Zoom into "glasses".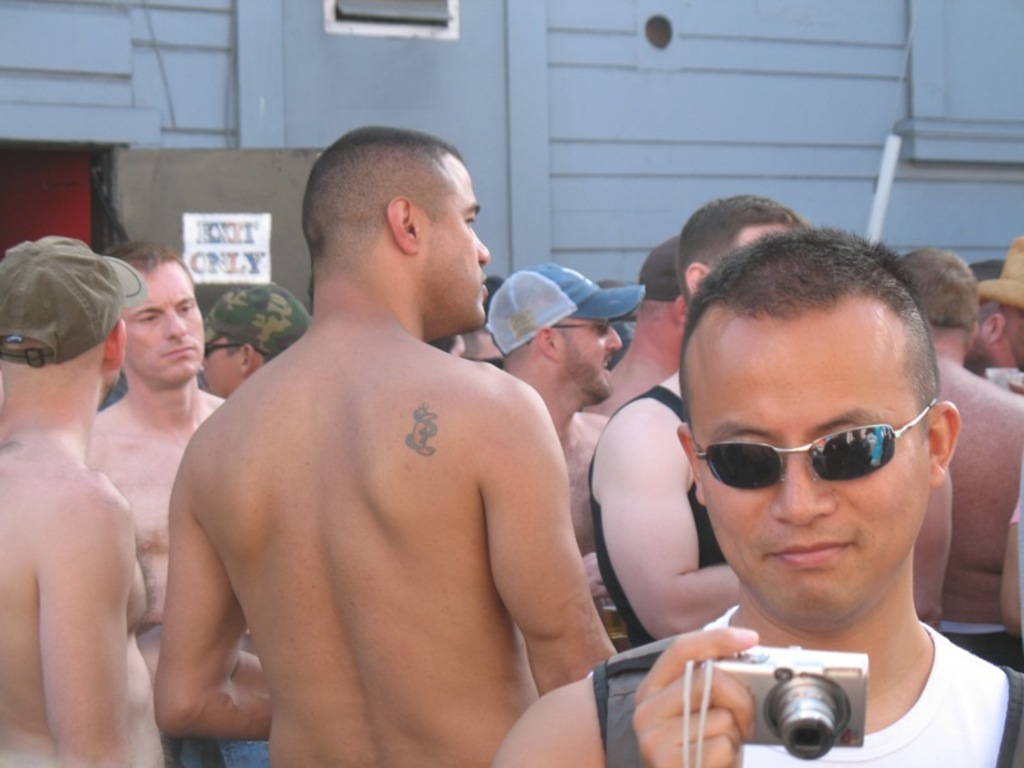
Zoom target: 204, 340, 269, 361.
